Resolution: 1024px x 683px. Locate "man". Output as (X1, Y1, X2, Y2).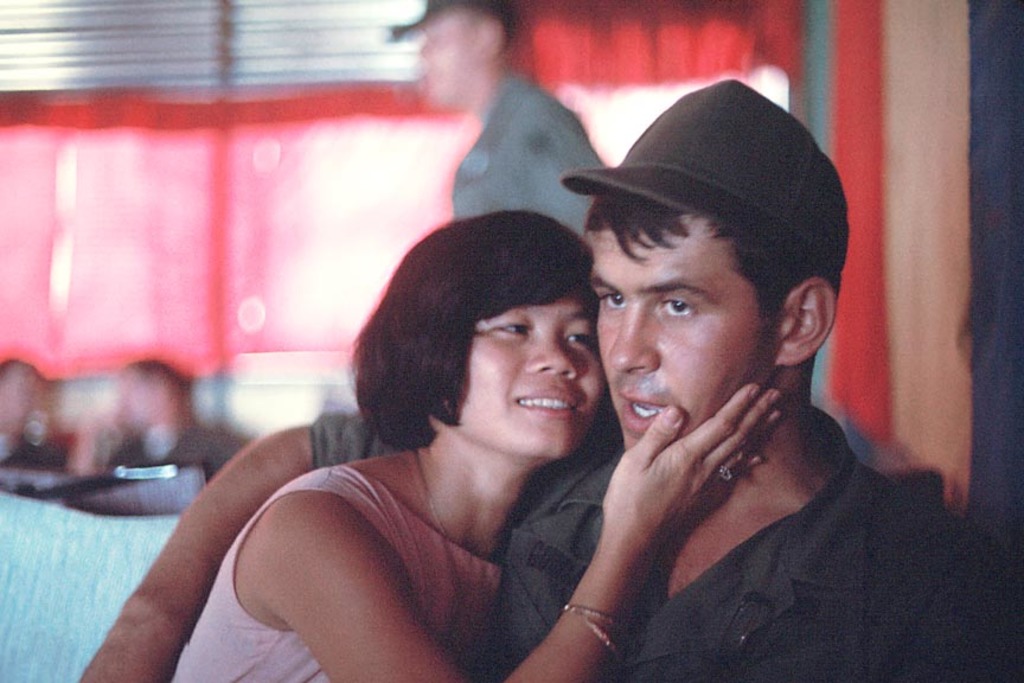
(365, 0, 609, 240).
